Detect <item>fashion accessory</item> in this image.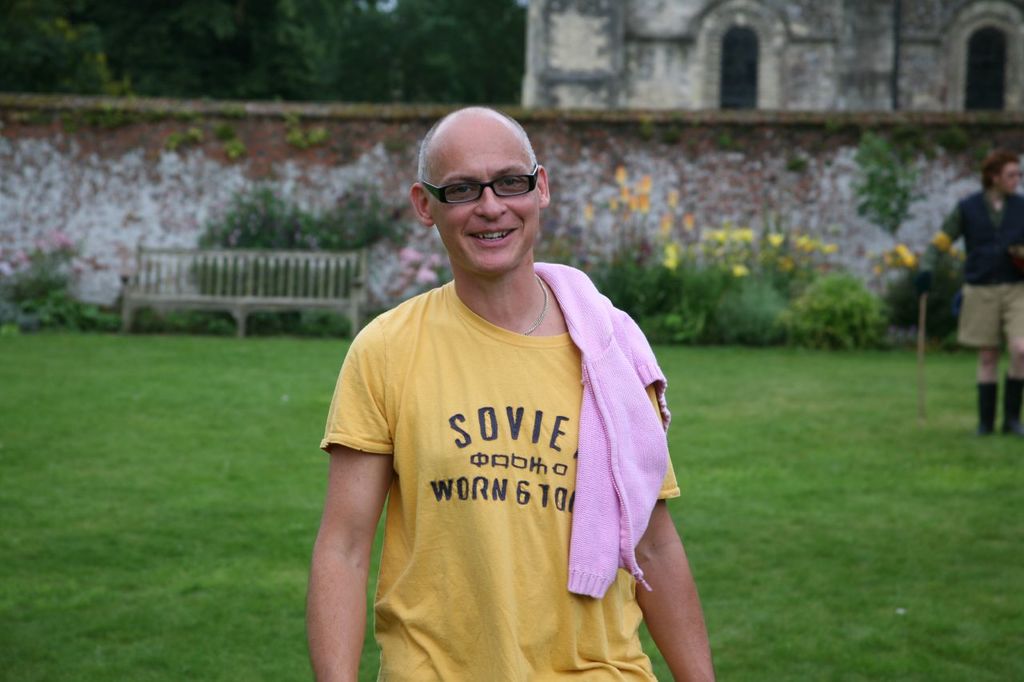
Detection: (left=522, top=269, right=553, bottom=336).
